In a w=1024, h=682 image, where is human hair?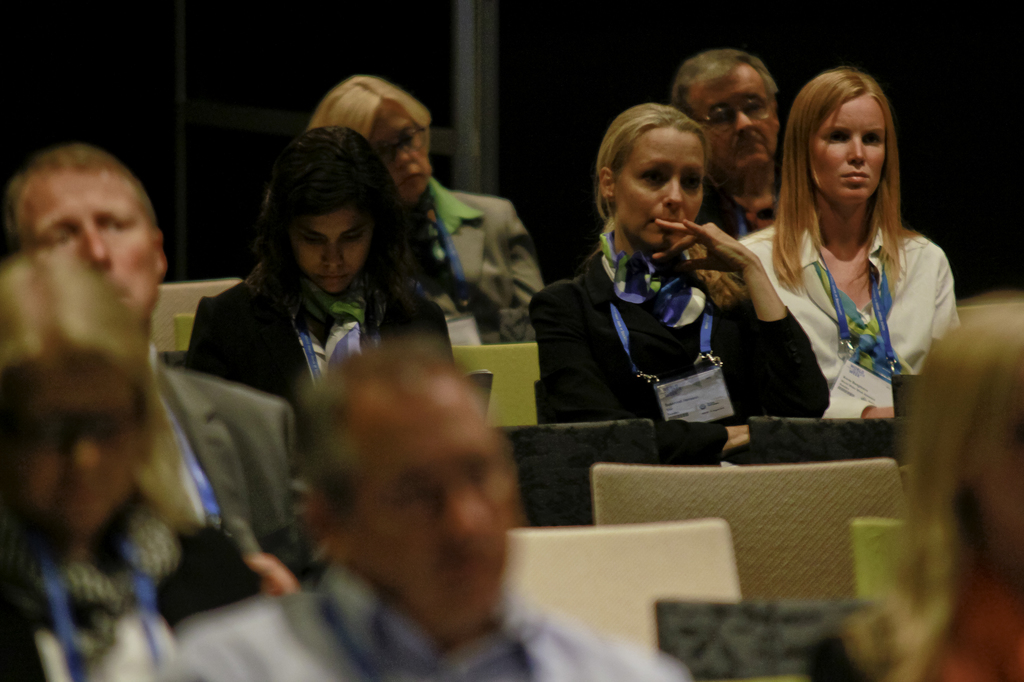
(670, 47, 779, 116).
